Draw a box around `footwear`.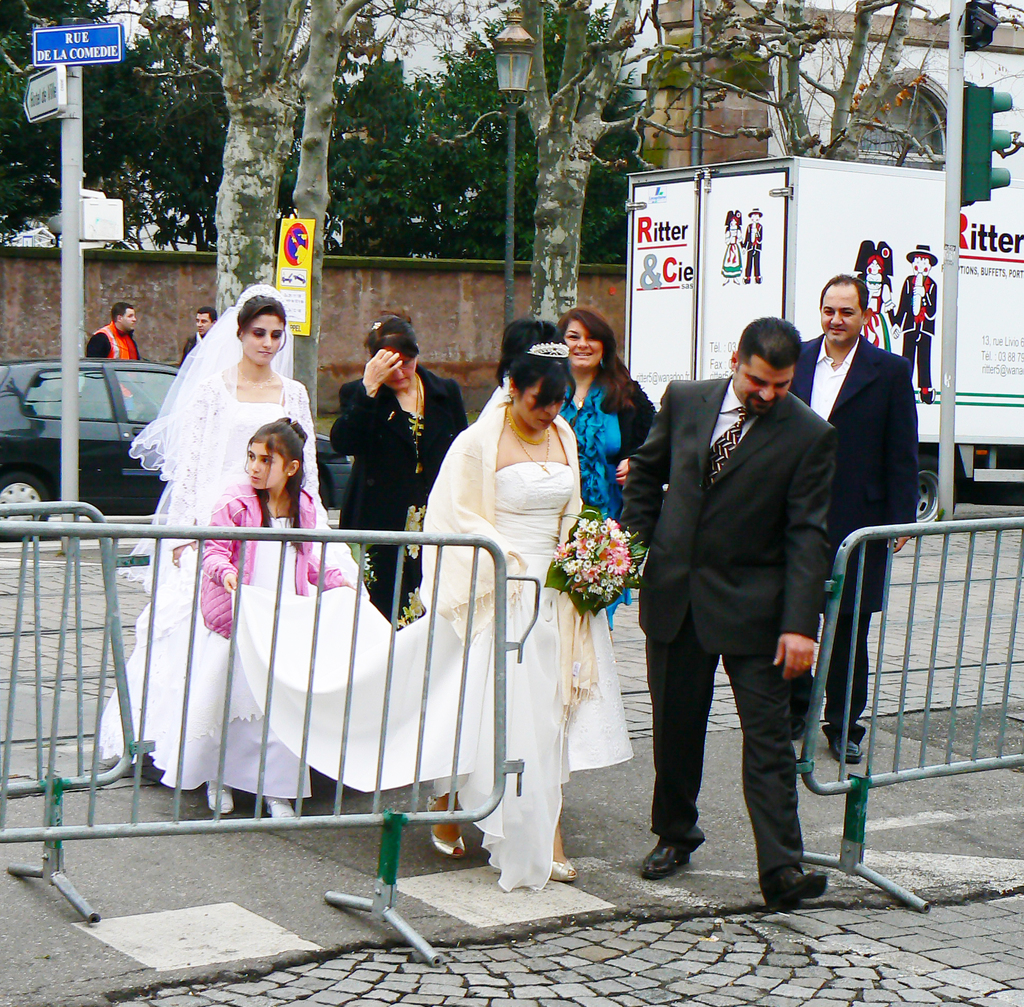
<bbox>638, 839, 693, 880</bbox>.
